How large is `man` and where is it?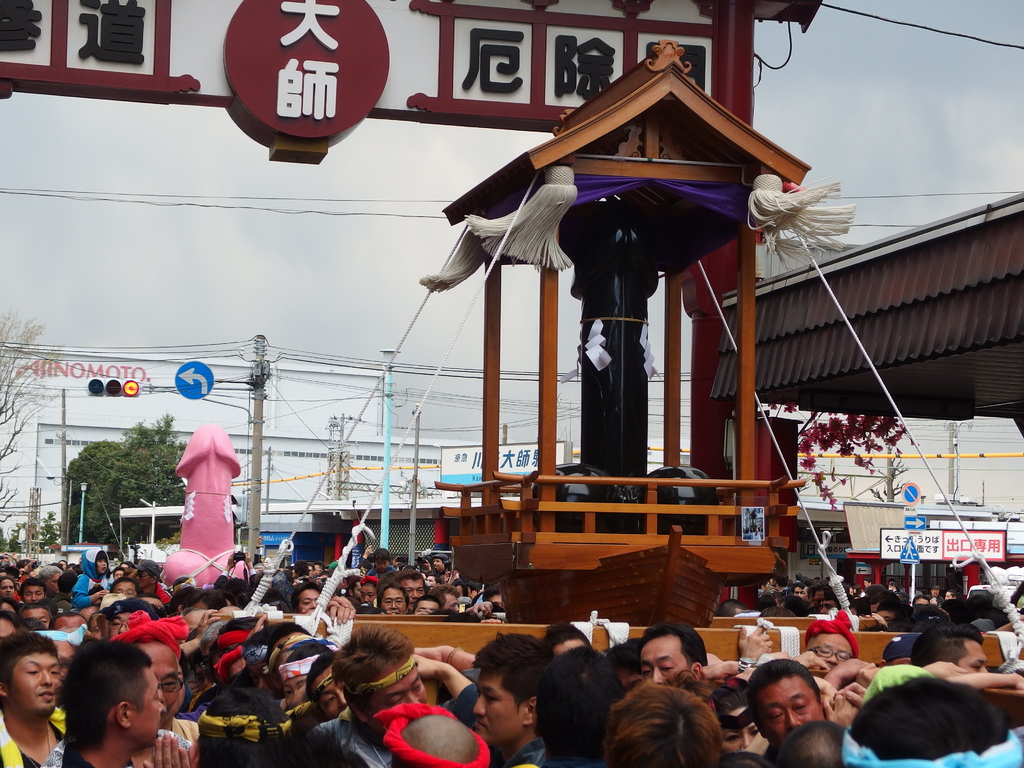
Bounding box: left=799, top=612, right=861, bottom=673.
